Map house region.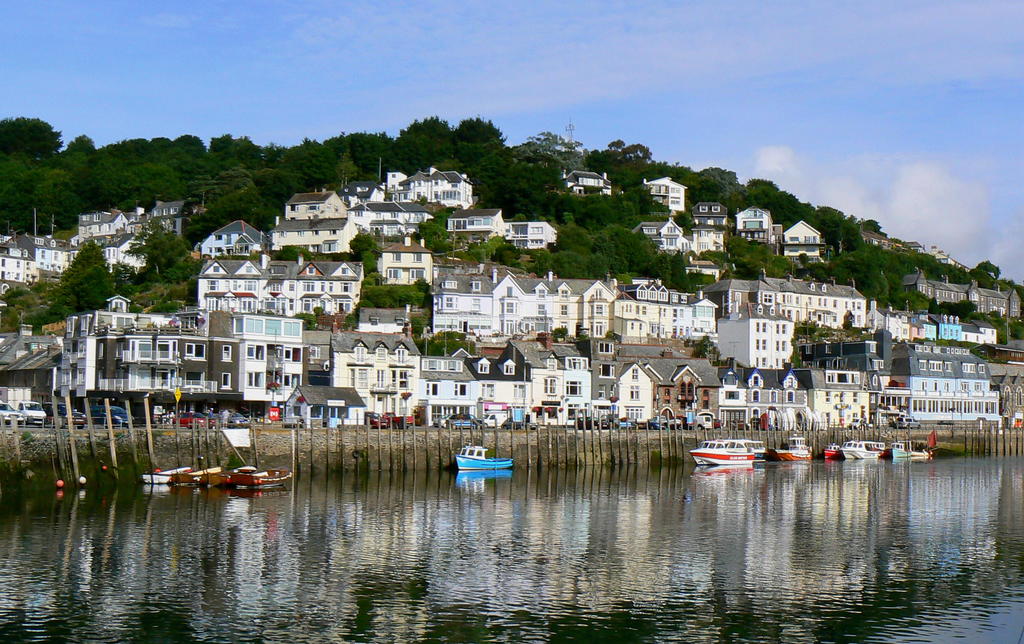
Mapped to crop(931, 245, 975, 271).
